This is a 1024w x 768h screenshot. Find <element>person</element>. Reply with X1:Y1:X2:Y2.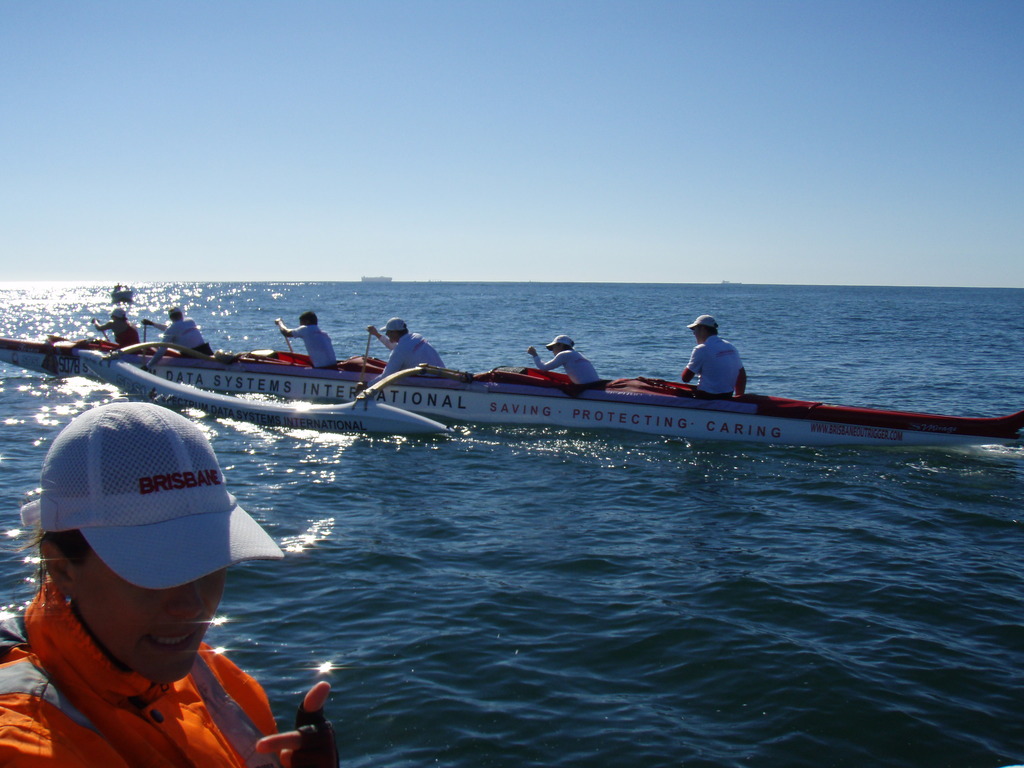
88:304:141:356.
